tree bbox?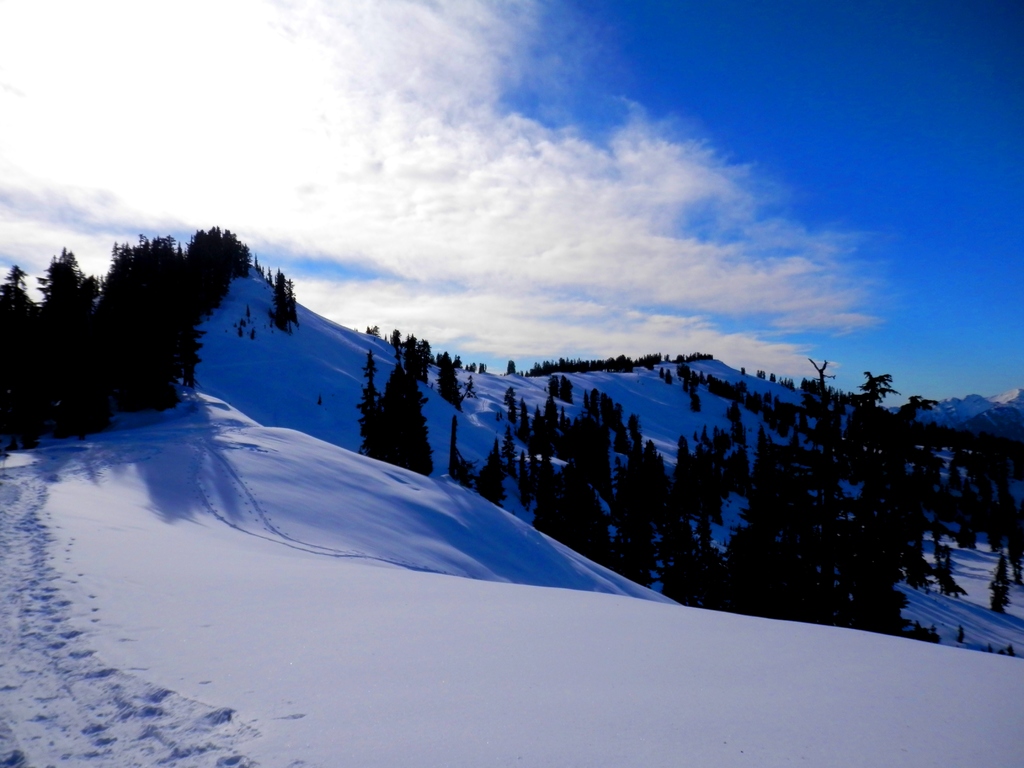
select_region(546, 376, 556, 400)
